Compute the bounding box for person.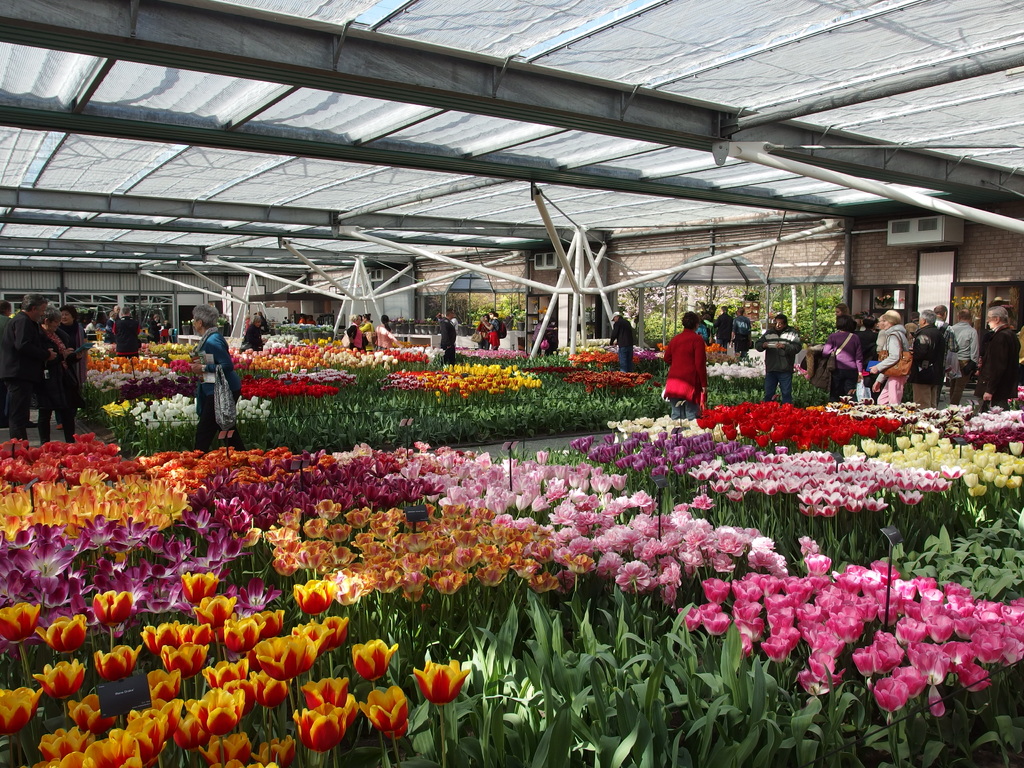
<bbox>757, 314, 805, 401</bbox>.
